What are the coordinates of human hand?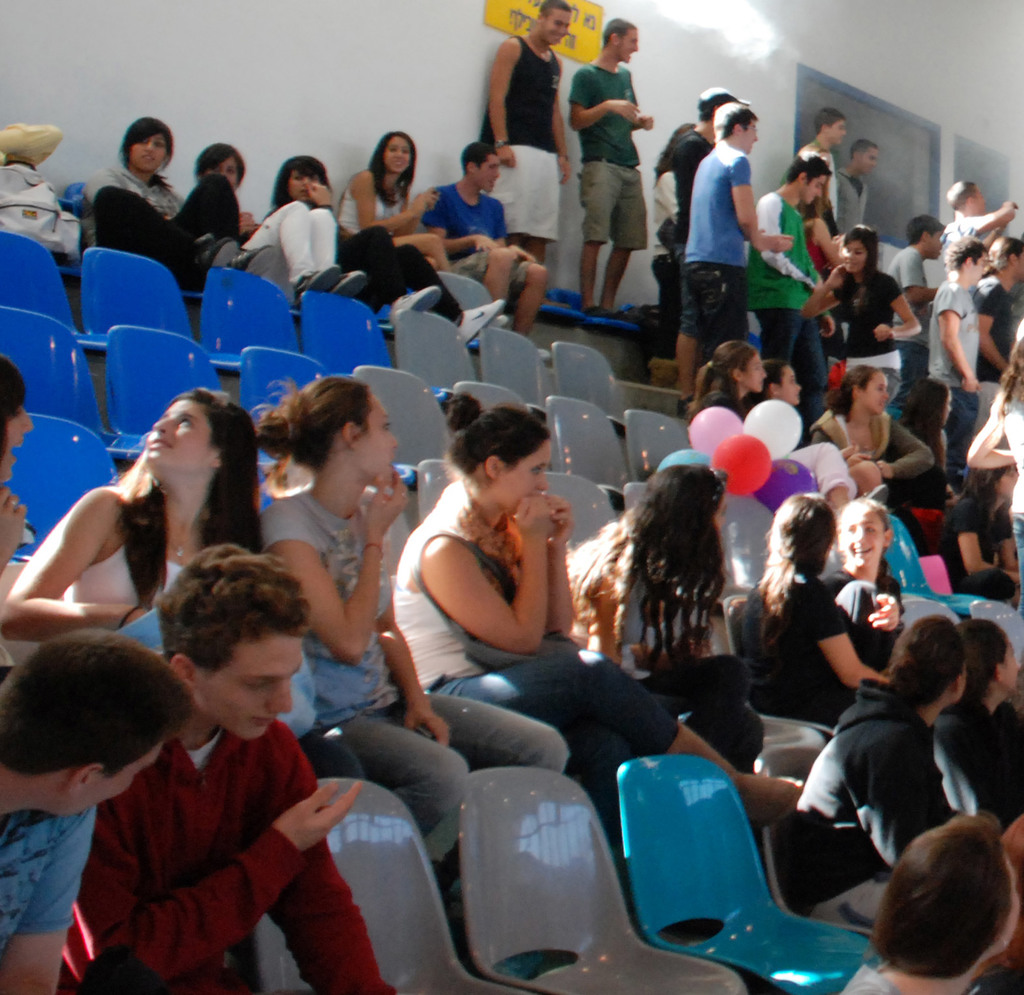
pyautogui.locateOnScreen(673, 637, 712, 664).
